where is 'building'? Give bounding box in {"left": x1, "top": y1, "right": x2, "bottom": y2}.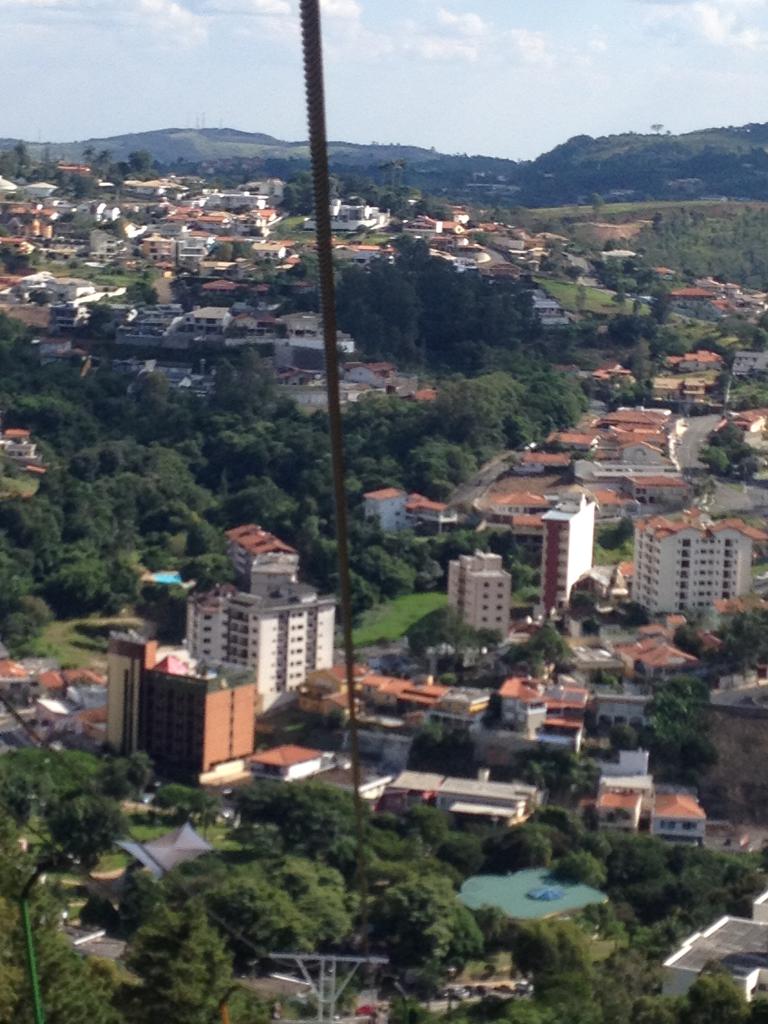
{"left": 650, "top": 348, "right": 721, "bottom": 398}.
